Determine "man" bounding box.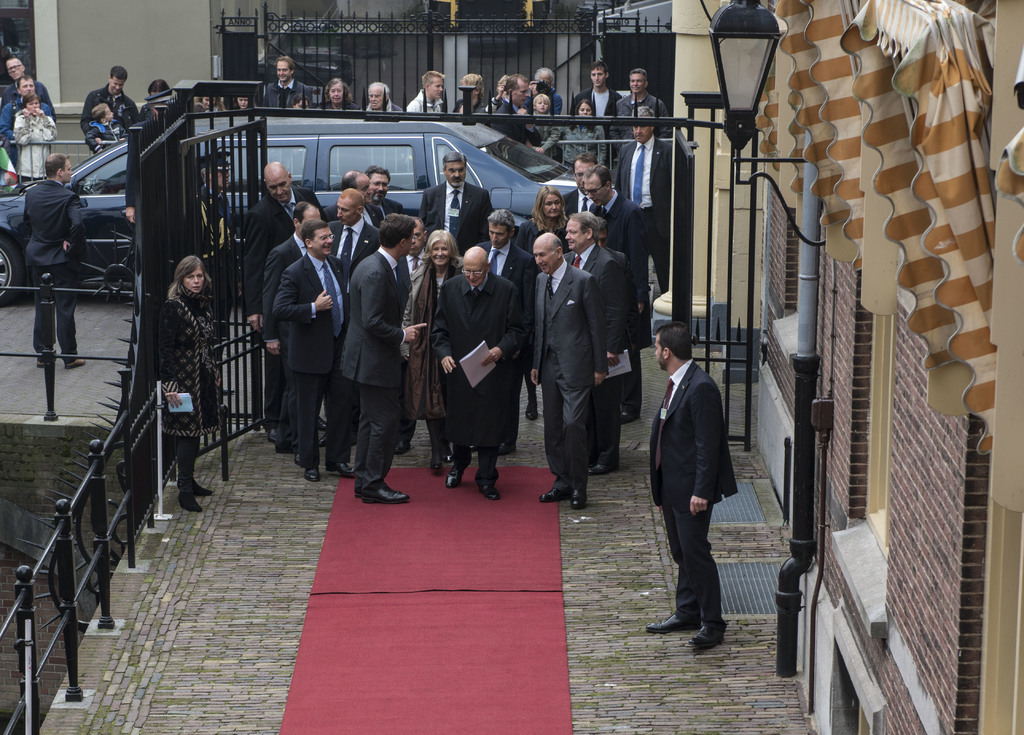
Determined: 0,57,52,104.
